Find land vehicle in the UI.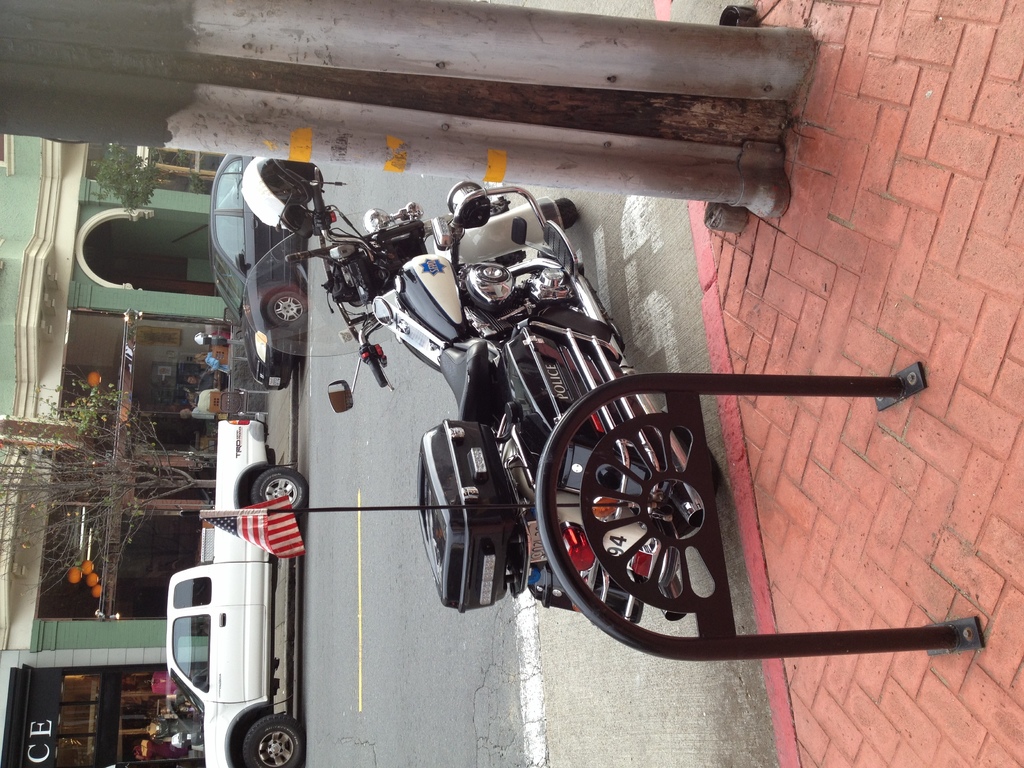
UI element at {"x1": 165, "y1": 420, "x2": 308, "y2": 767}.
